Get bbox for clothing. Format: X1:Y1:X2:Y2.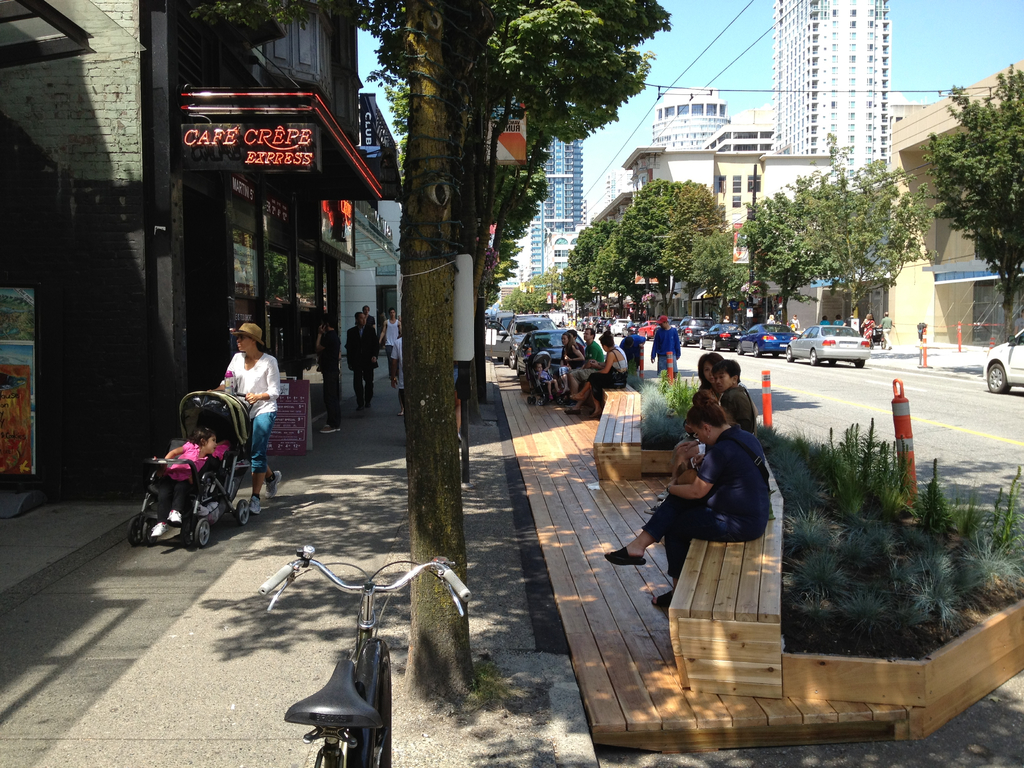
536:358:558:393.
